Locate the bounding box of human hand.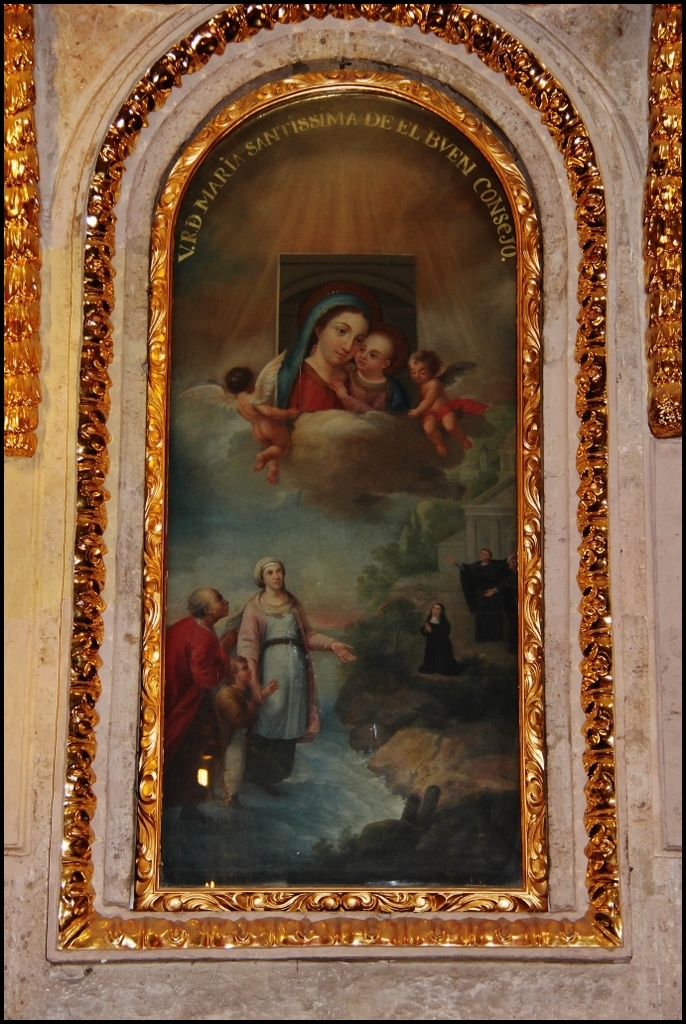
Bounding box: detection(329, 637, 362, 669).
